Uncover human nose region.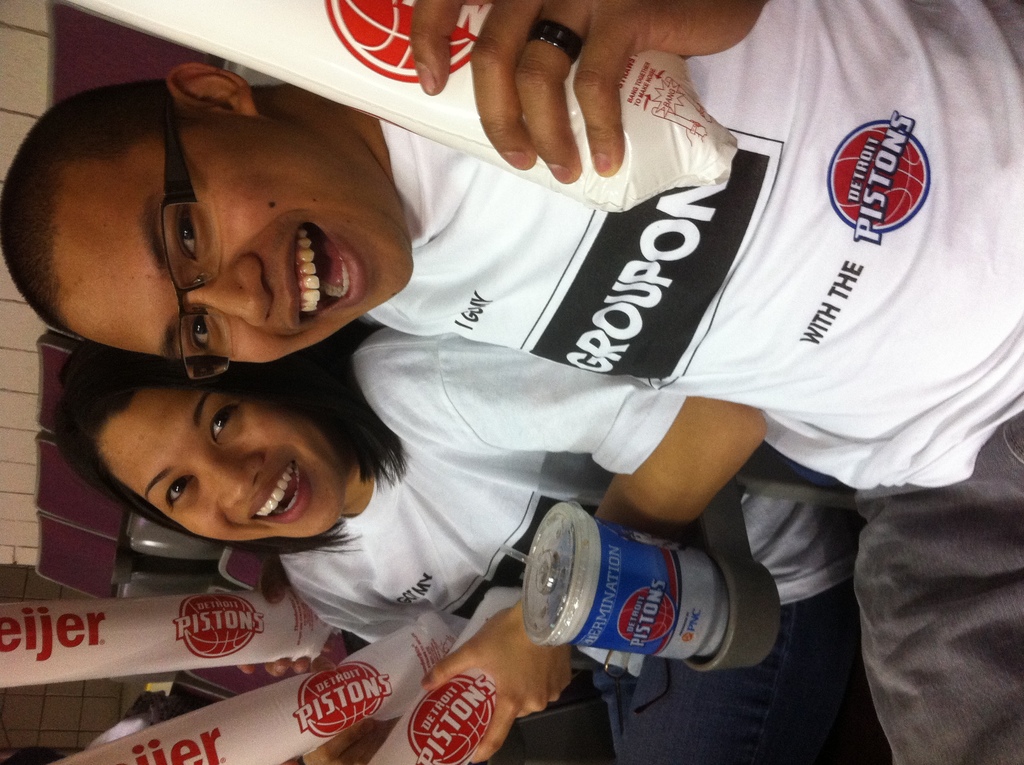
Uncovered: 188, 256, 269, 330.
